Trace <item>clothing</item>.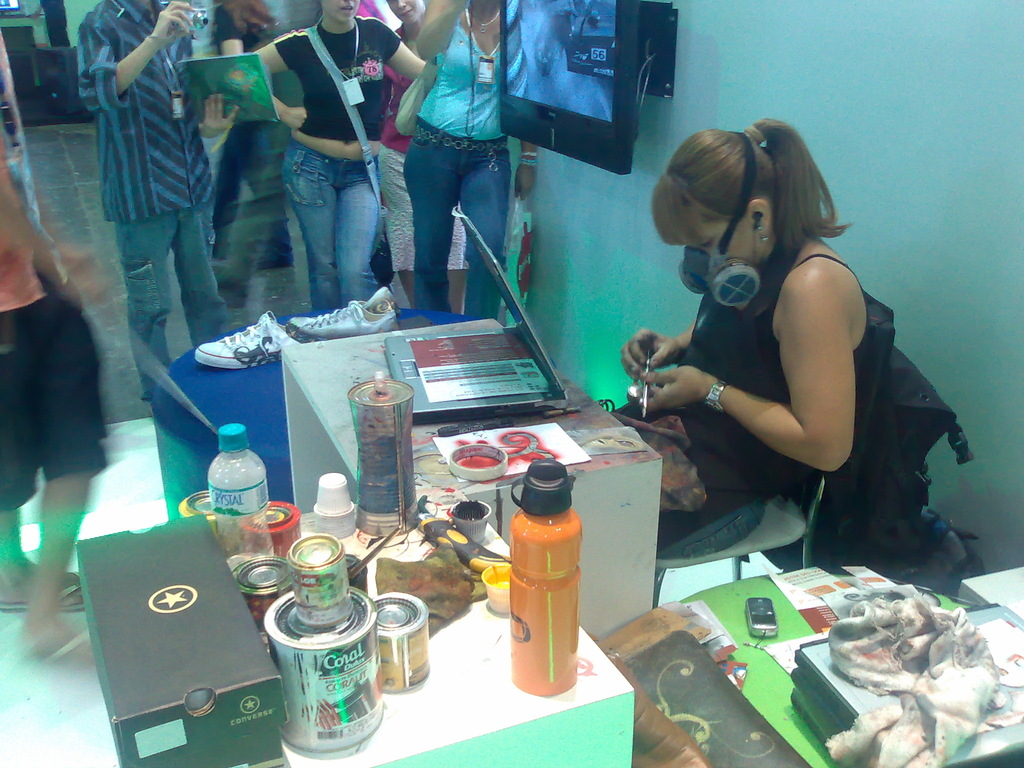
Traced to left=106, top=220, right=241, bottom=390.
